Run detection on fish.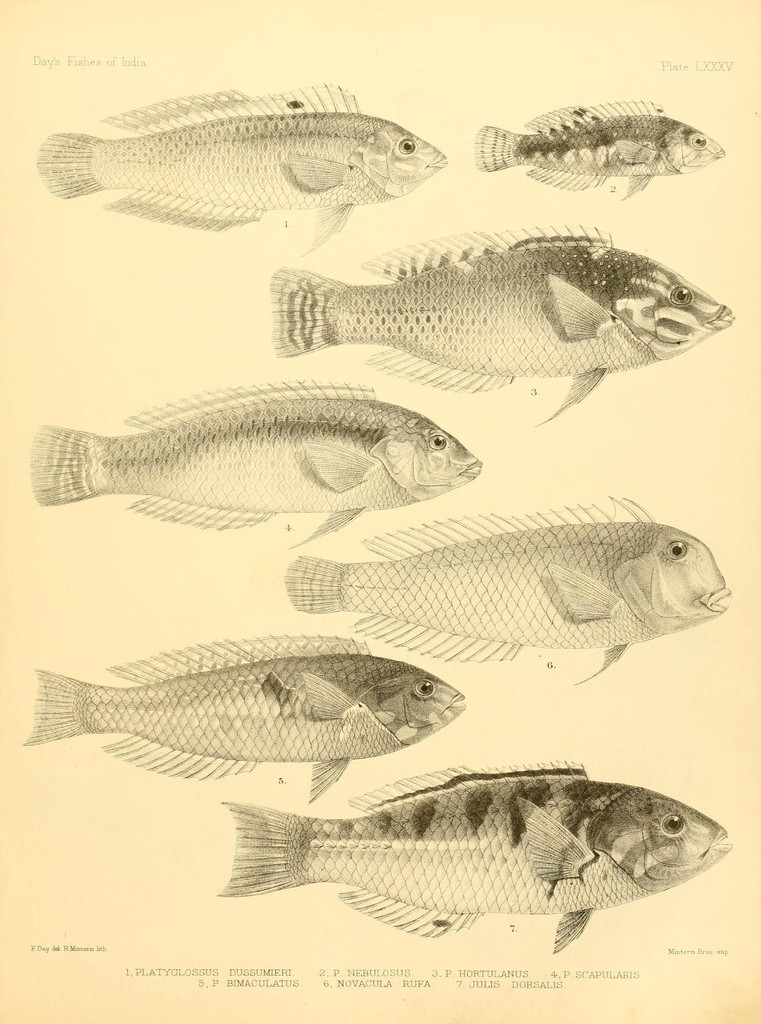
Result: <region>273, 220, 735, 424</region>.
